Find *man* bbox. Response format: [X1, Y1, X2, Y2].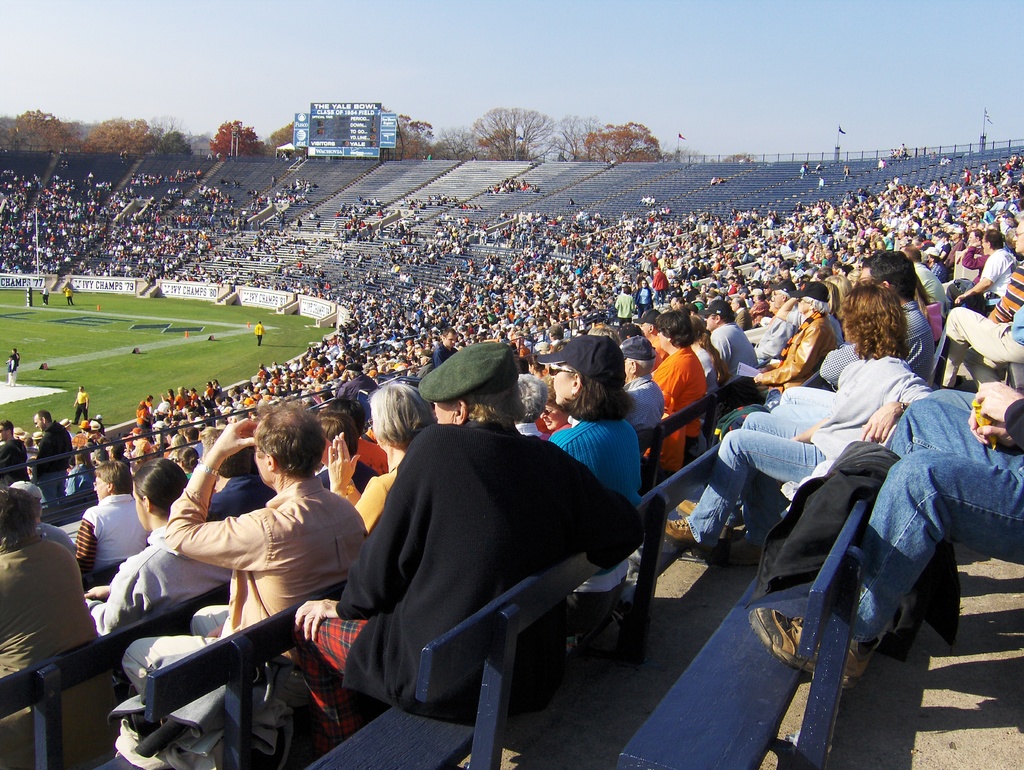
[756, 279, 801, 359].
